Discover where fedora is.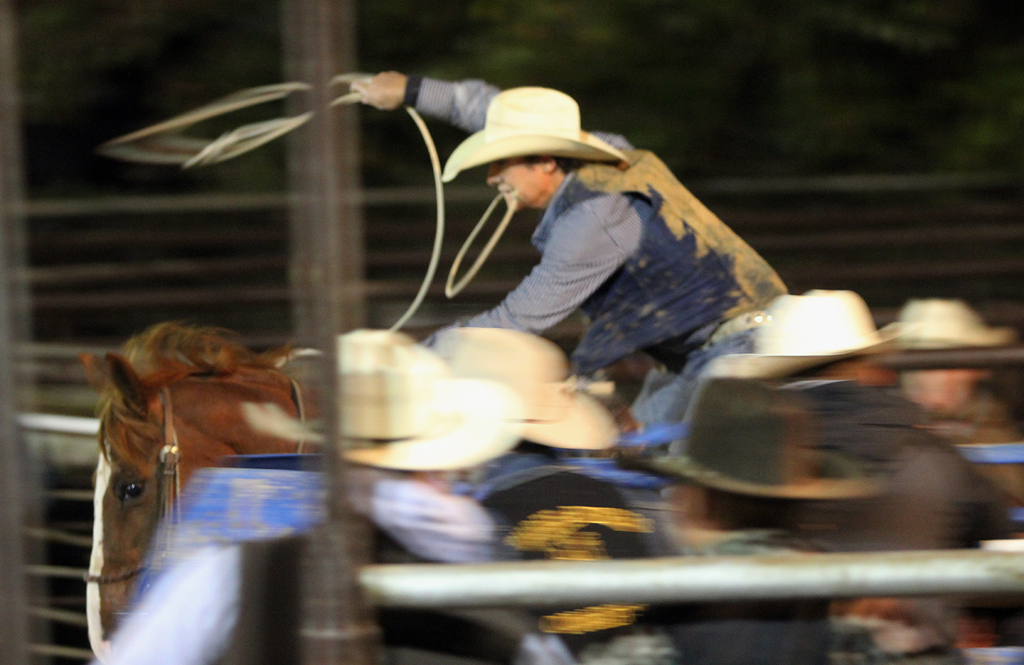
Discovered at 439,83,631,183.
